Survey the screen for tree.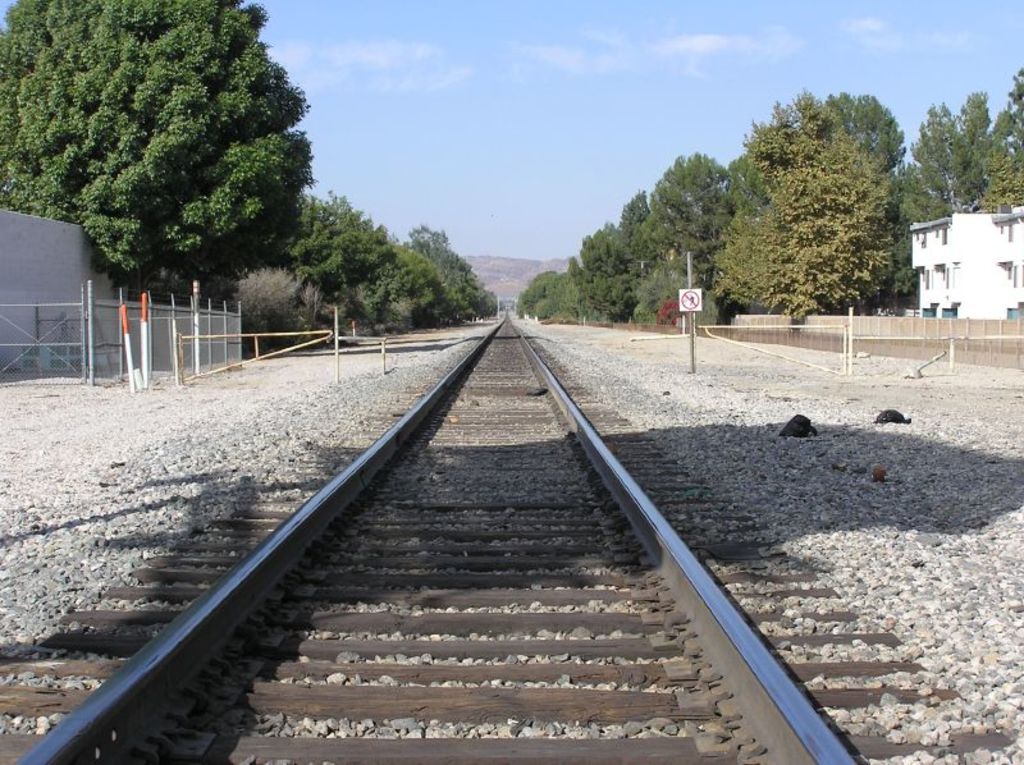
Survey found: left=553, top=251, right=593, bottom=320.
